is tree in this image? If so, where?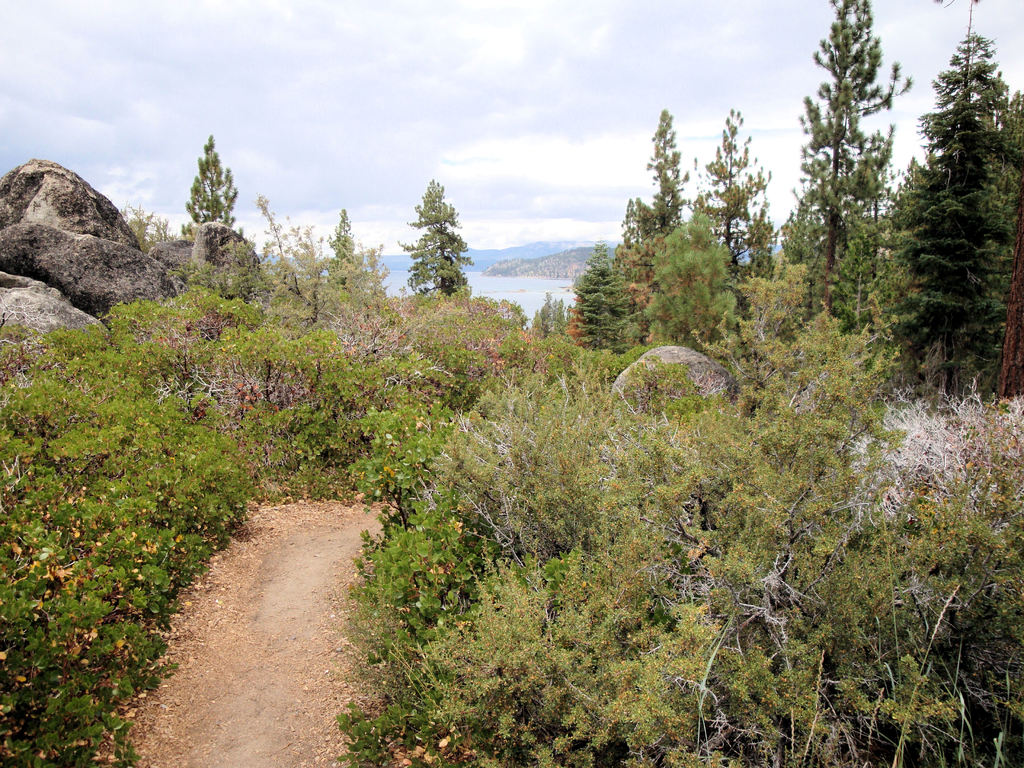
Yes, at <box>884,0,1023,413</box>.
